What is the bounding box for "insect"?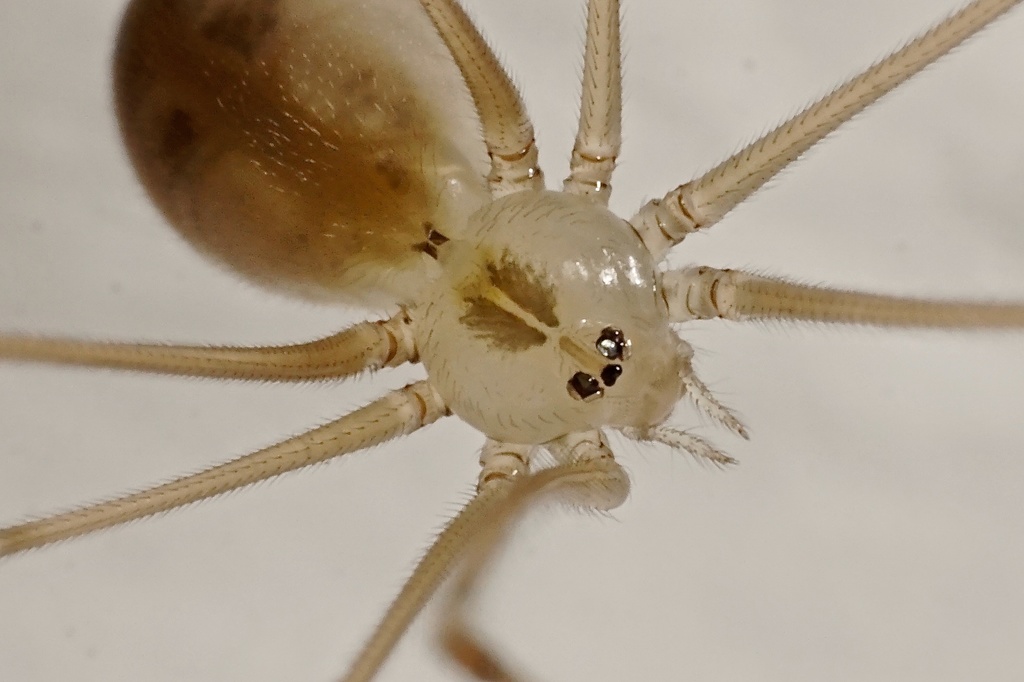
0/0/1023/681.
